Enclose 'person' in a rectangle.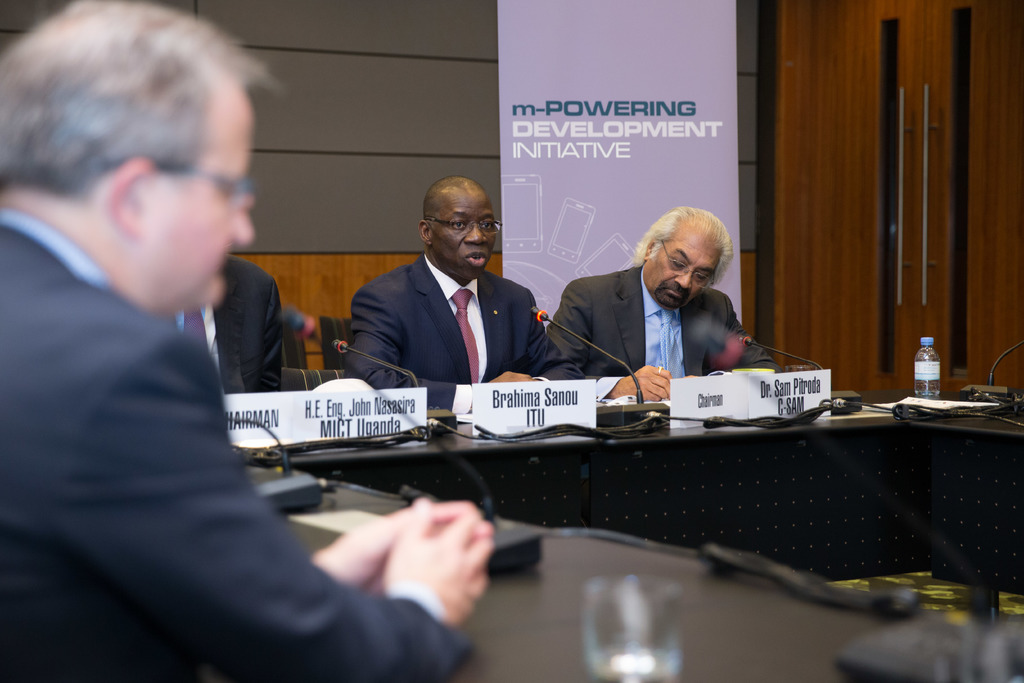
{"left": 344, "top": 179, "right": 582, "bottom": 413}.
